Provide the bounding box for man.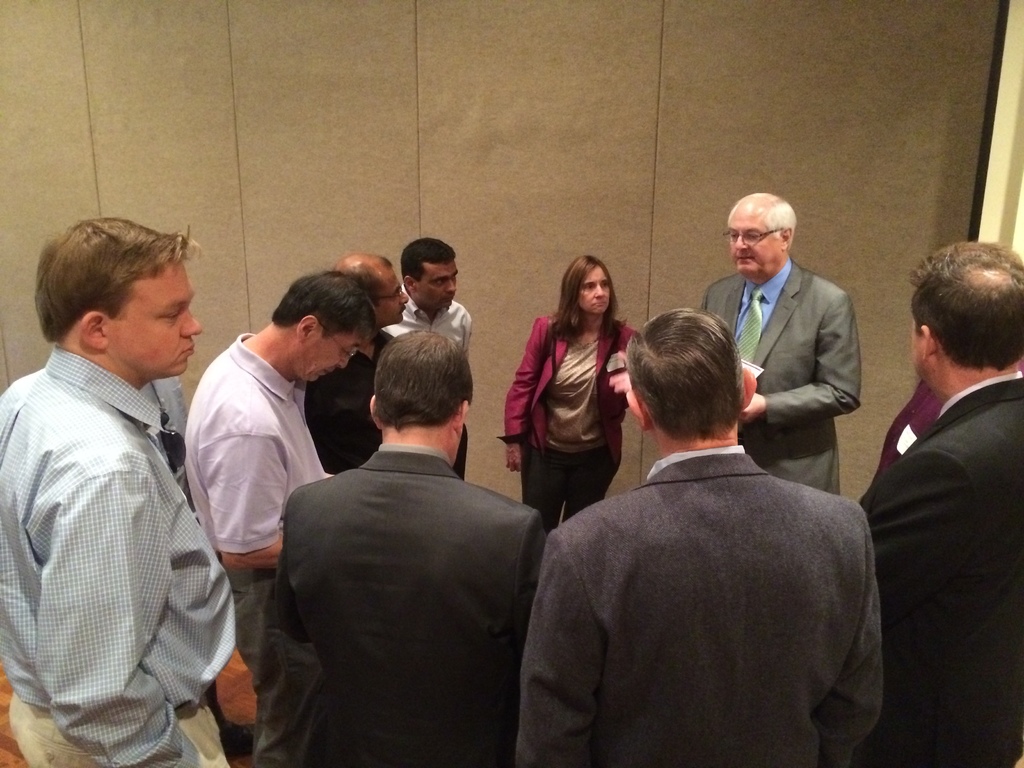
[x1=248, y1=330, x2=545, y2=767].
